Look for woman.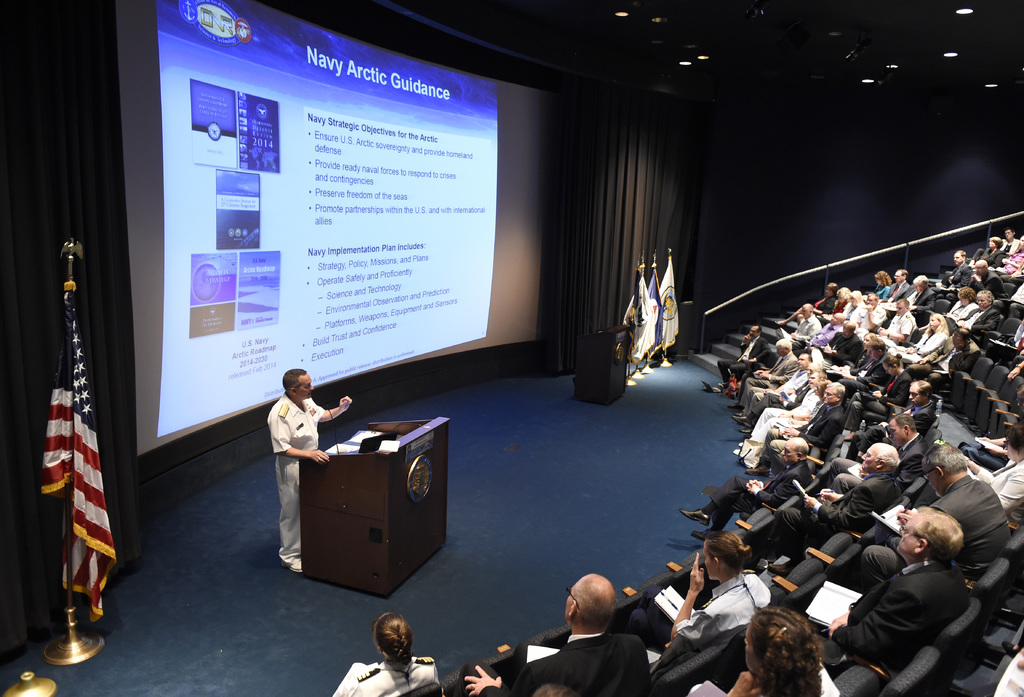
Found: (337,611,447,696).
